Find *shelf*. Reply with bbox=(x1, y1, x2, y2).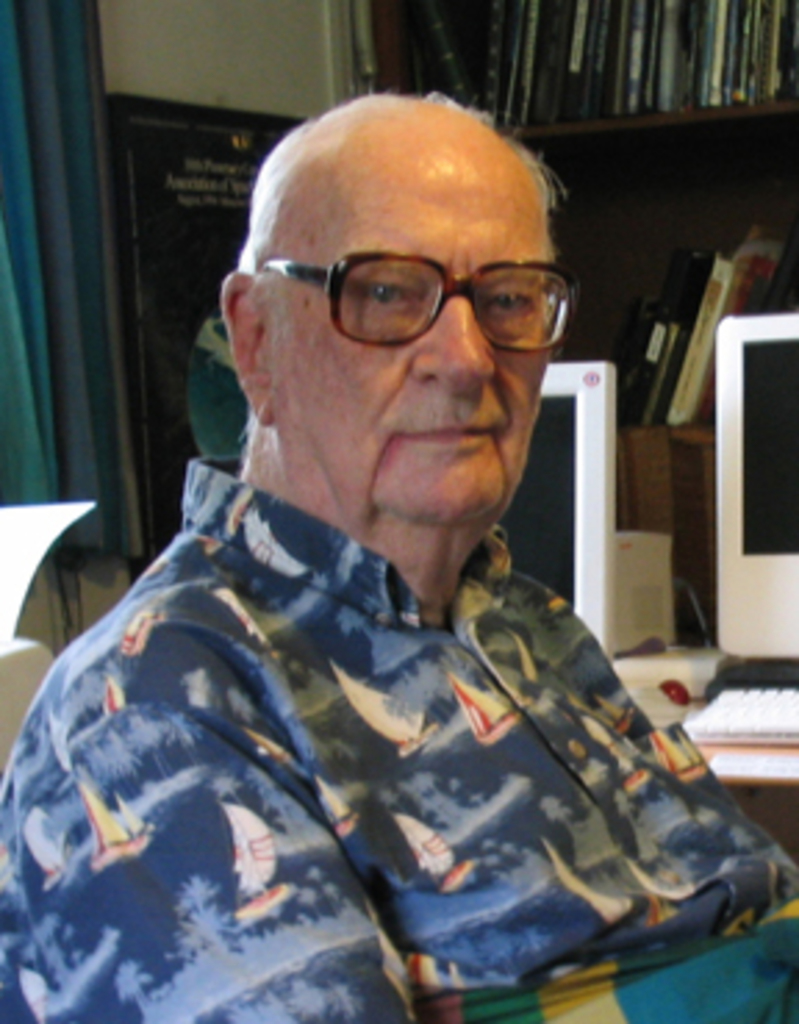
bbox=(333, 0, 796, 594).
